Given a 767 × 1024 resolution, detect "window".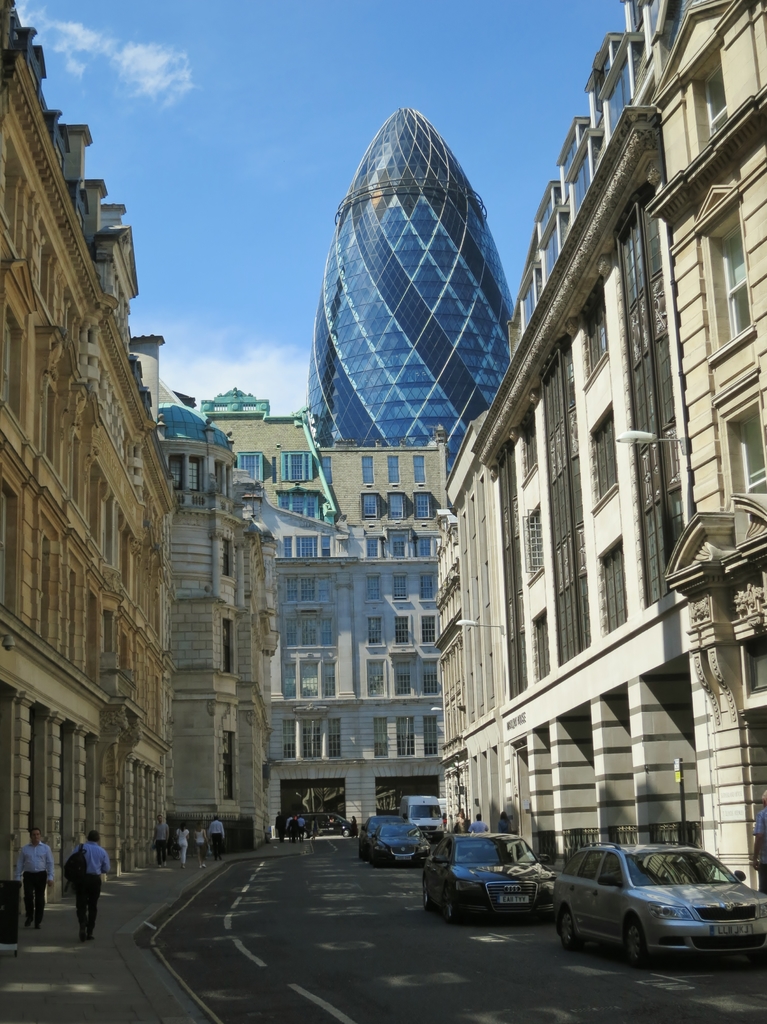
BBox(399, 662, 409, 692).
